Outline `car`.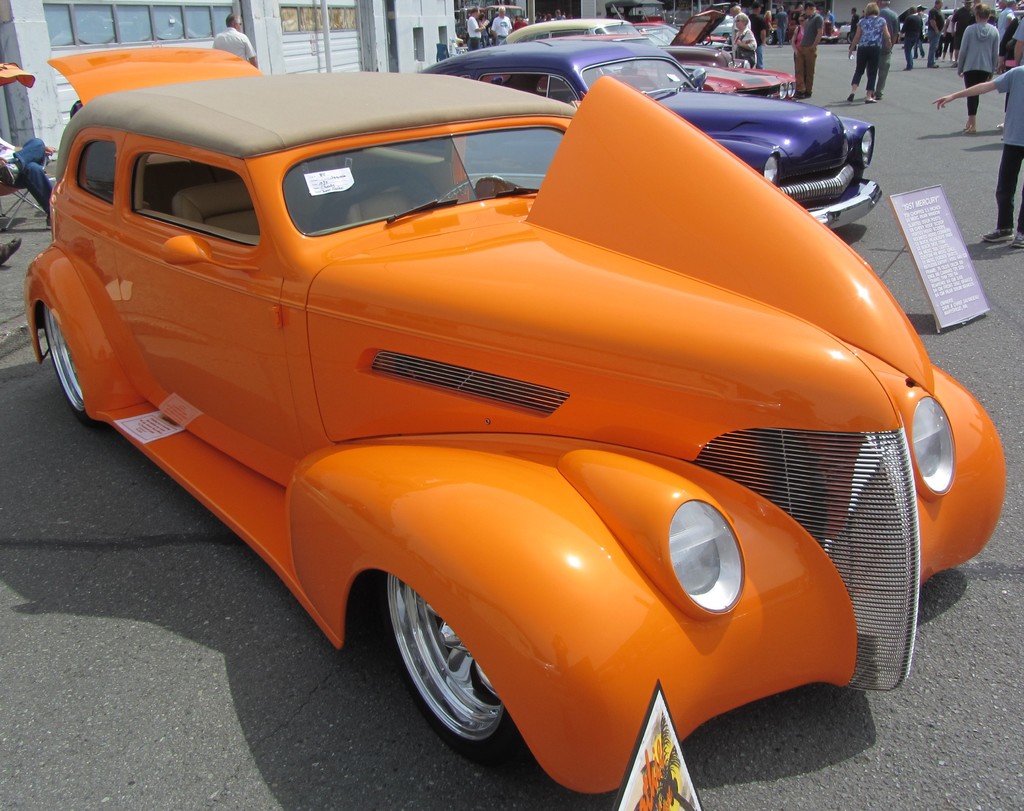
Outline: bbox(508, 15, 637, 39).
